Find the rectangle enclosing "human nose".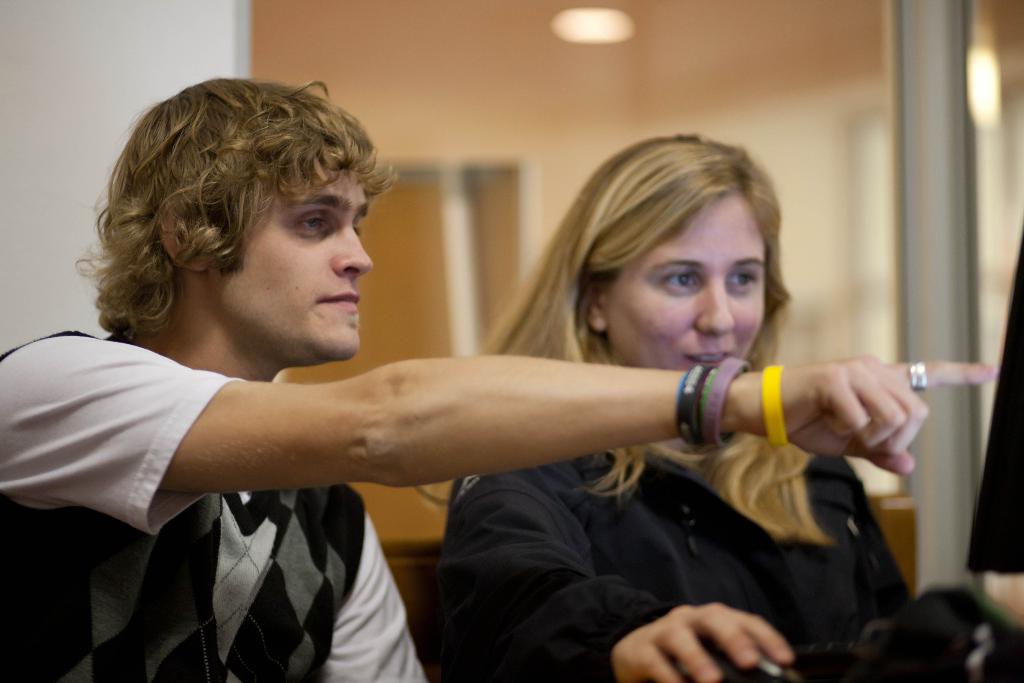
l=328, t=226, r=372, b=283.
